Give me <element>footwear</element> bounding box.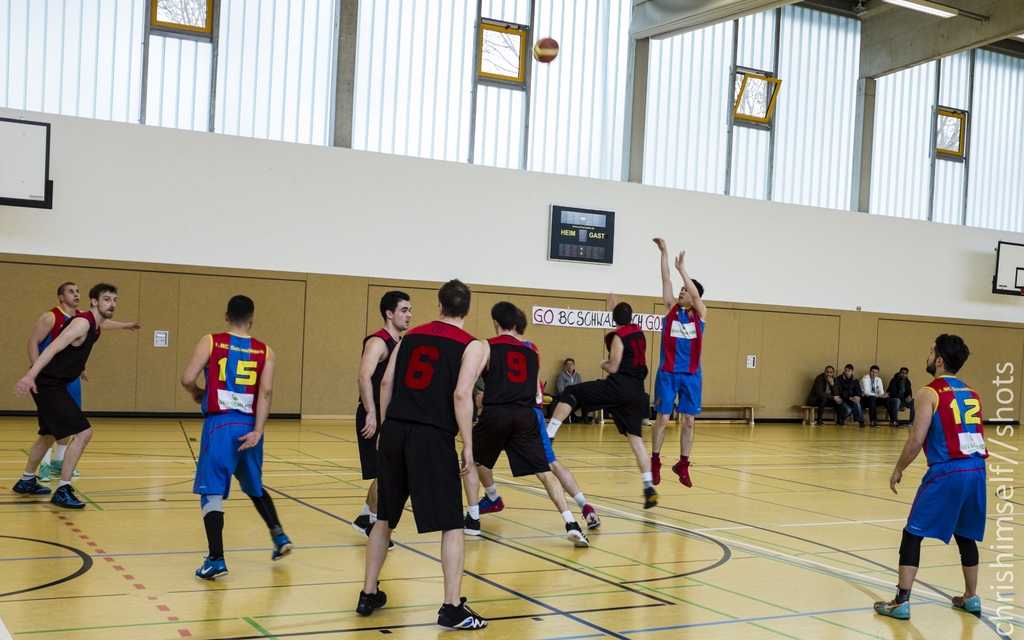
36/463/51/482.
